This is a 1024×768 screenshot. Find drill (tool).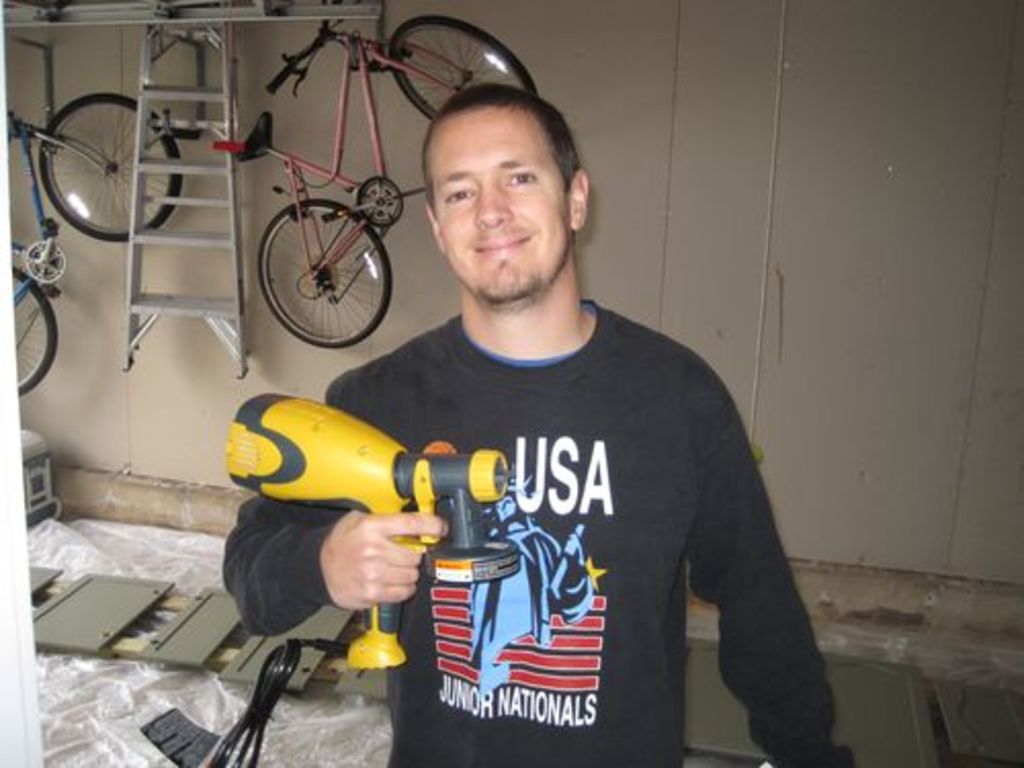
Bounding box: bbox(219, 395, 561, 694).
